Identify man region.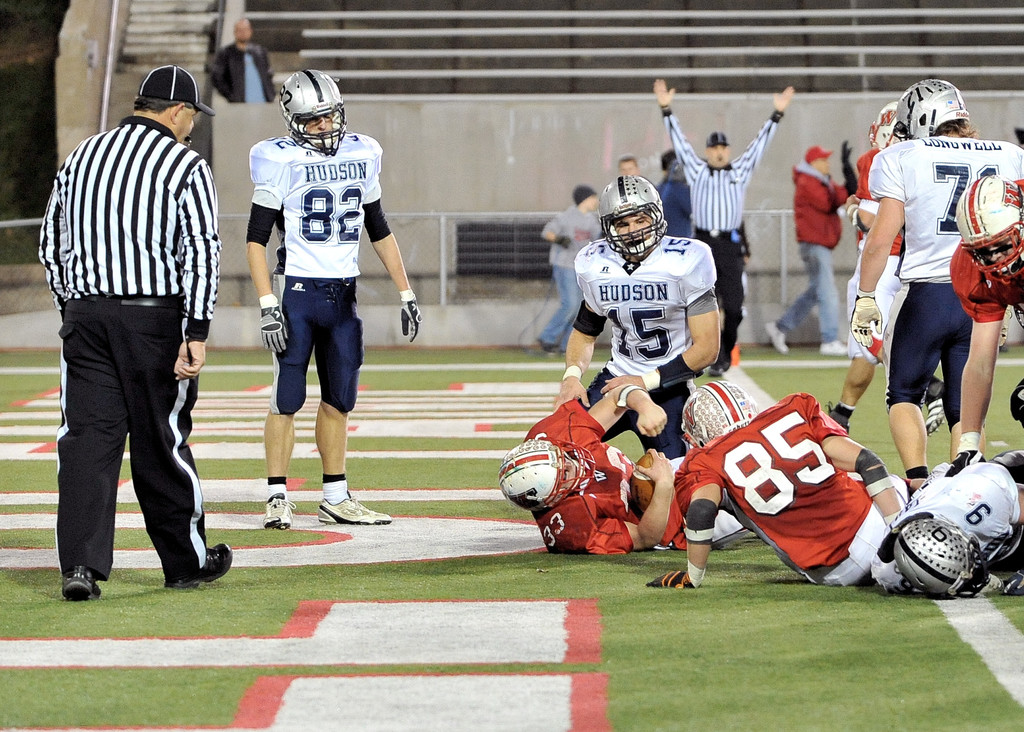
Region: (247, 64, 426, 530).
